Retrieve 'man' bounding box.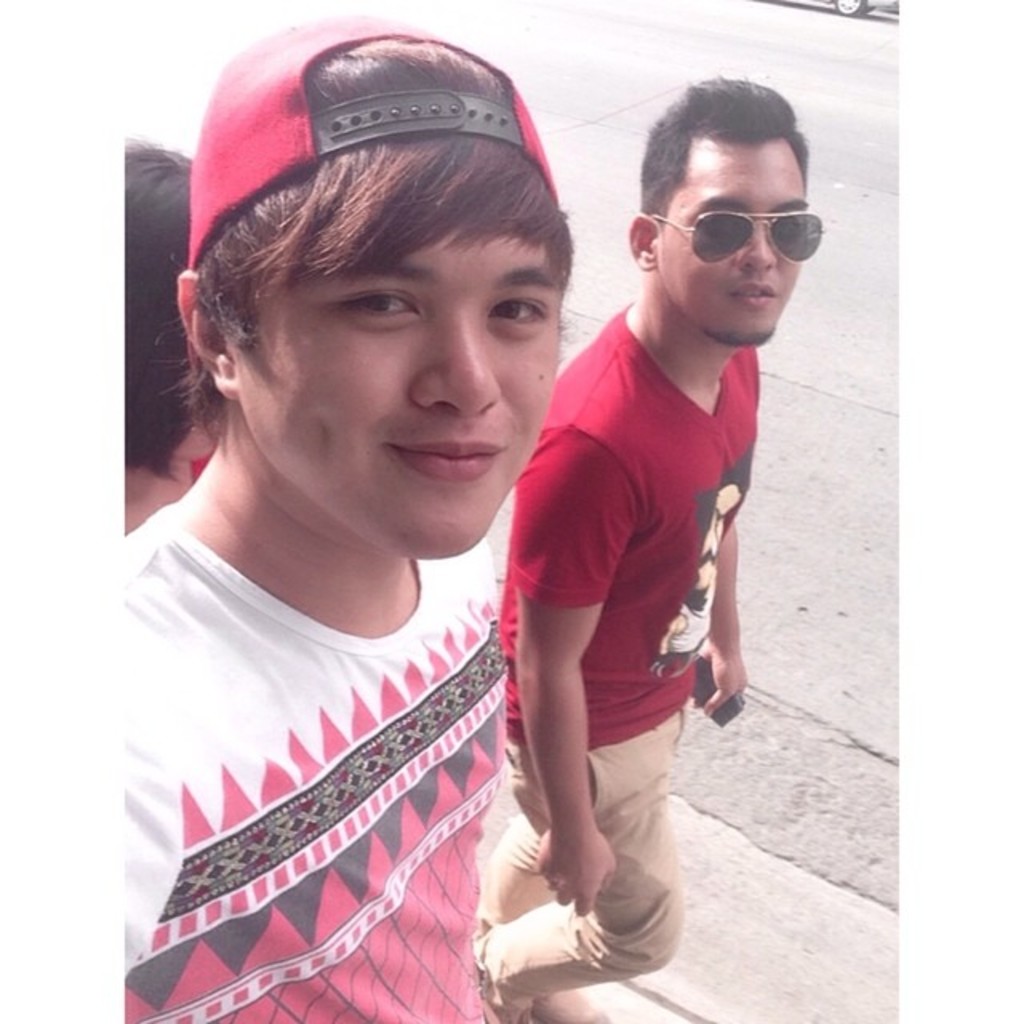
Bounding box: x1=466, y1=106, x2=790, y2=1018.
